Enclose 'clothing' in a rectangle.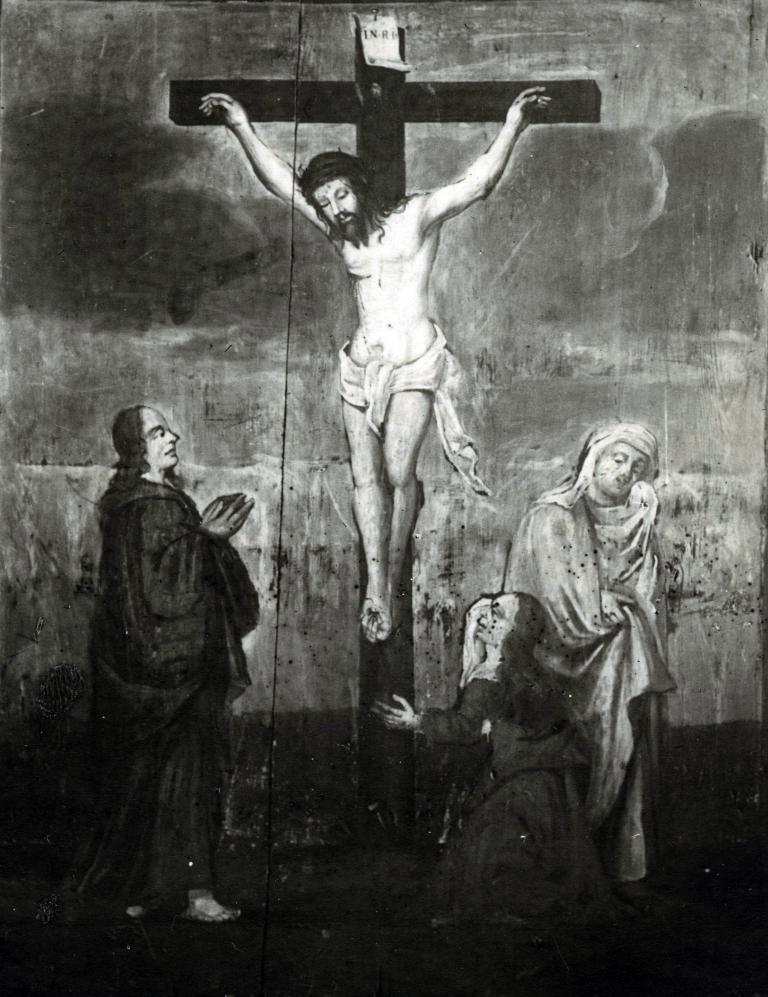
region(421, 662, 603, 884).
